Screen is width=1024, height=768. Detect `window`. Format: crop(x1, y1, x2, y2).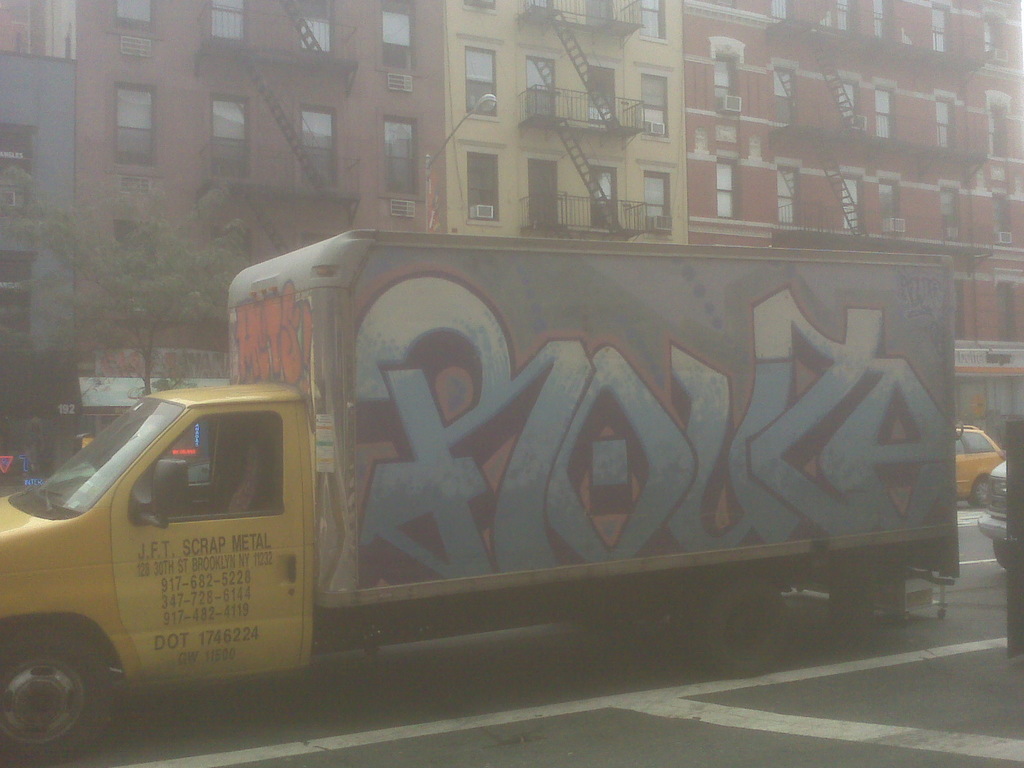
crop(822, 0, 847, 27).
